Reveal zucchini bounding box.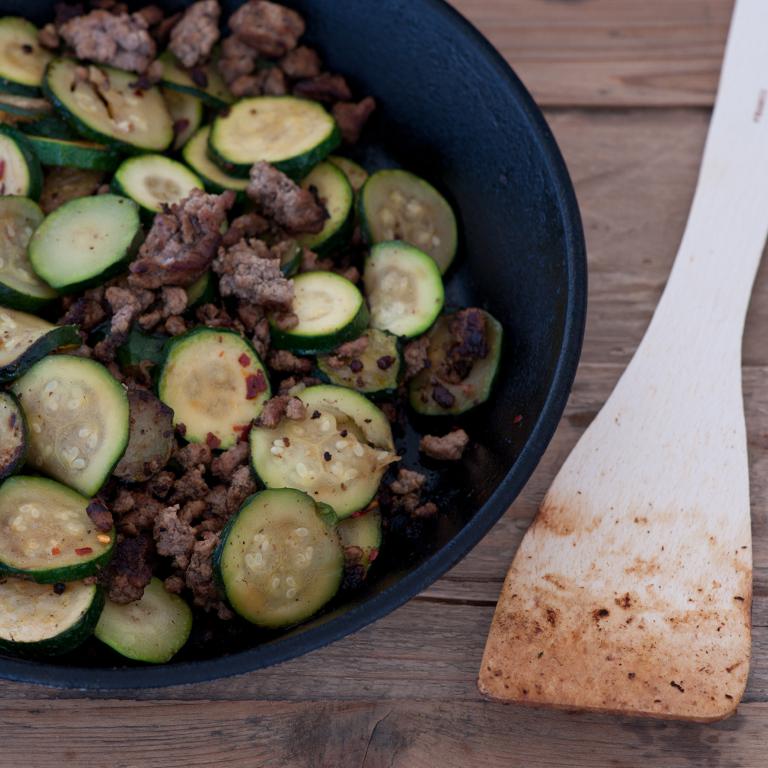
Revealed: <region>216, 485, 345, 635</region>.
